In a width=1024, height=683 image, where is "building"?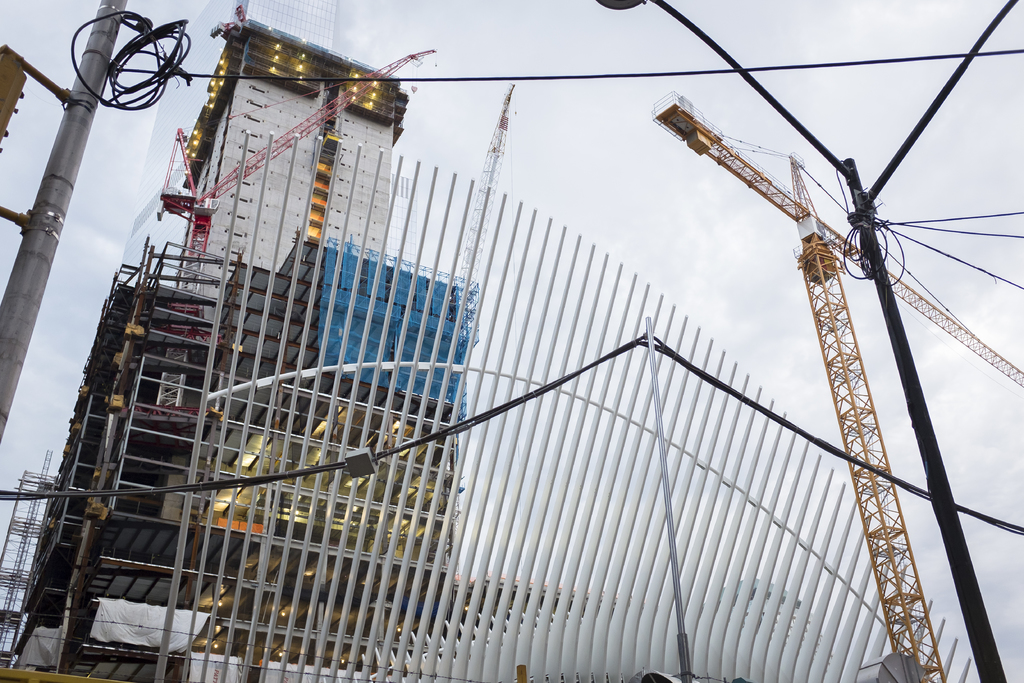
x1=4, y1=13, x2=483, y2=682.
